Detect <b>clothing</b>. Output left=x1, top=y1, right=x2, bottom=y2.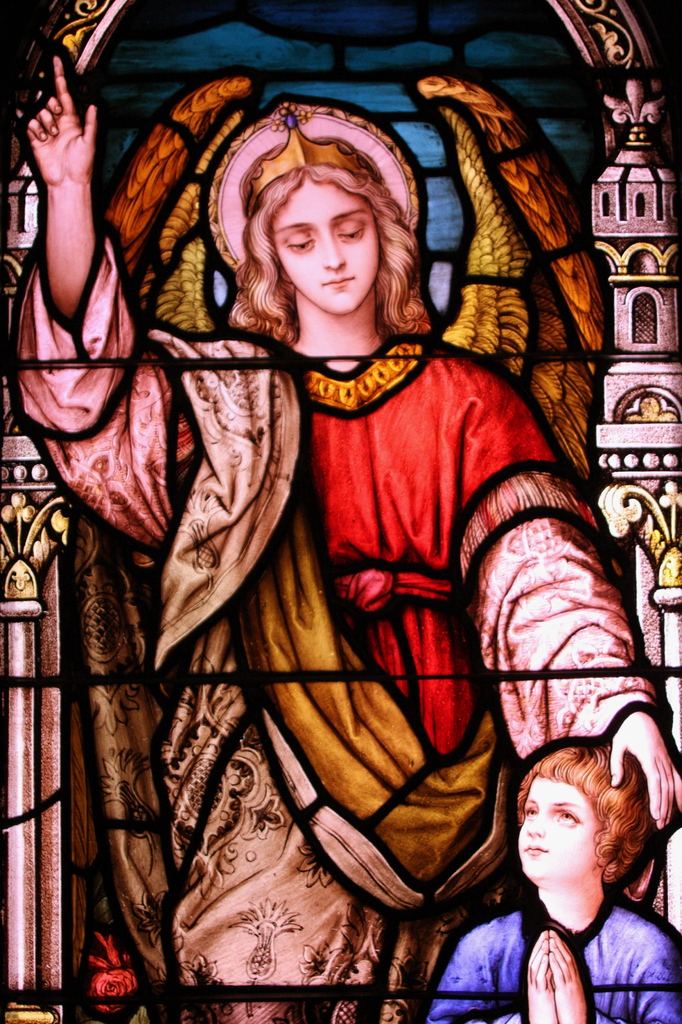
left=17, top=232, right=656, bottom=1023.
